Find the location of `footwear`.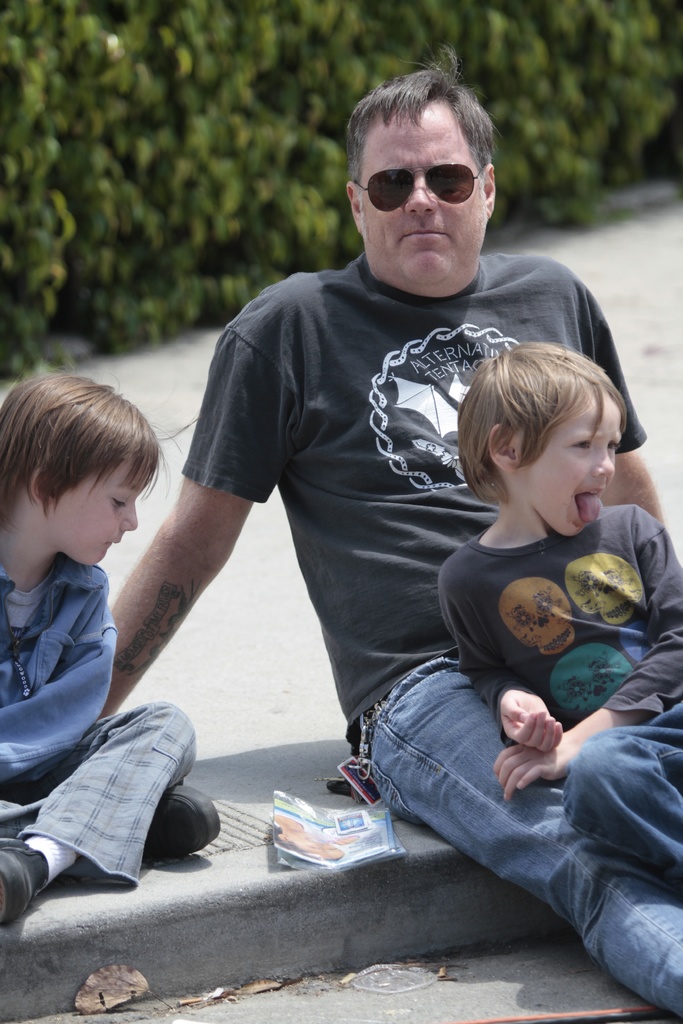
Location: Rect(133, 774, 240, 869).
